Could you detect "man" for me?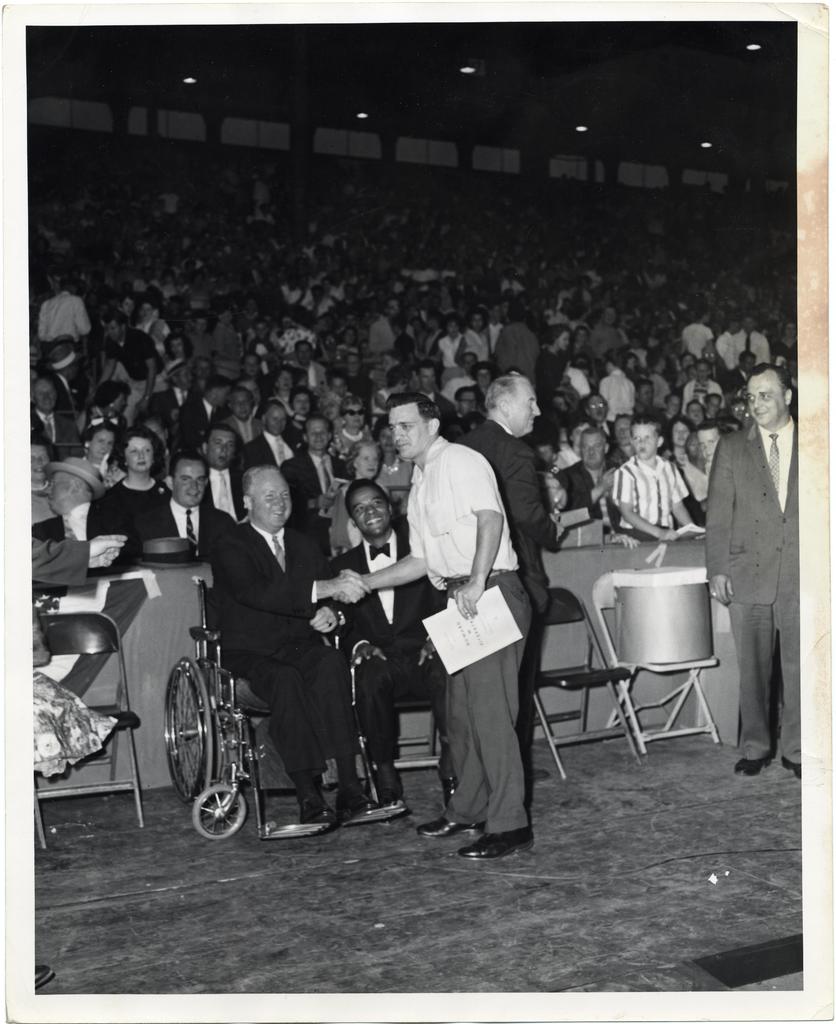
Detection result: bbox(193, 423, 245, 524).
